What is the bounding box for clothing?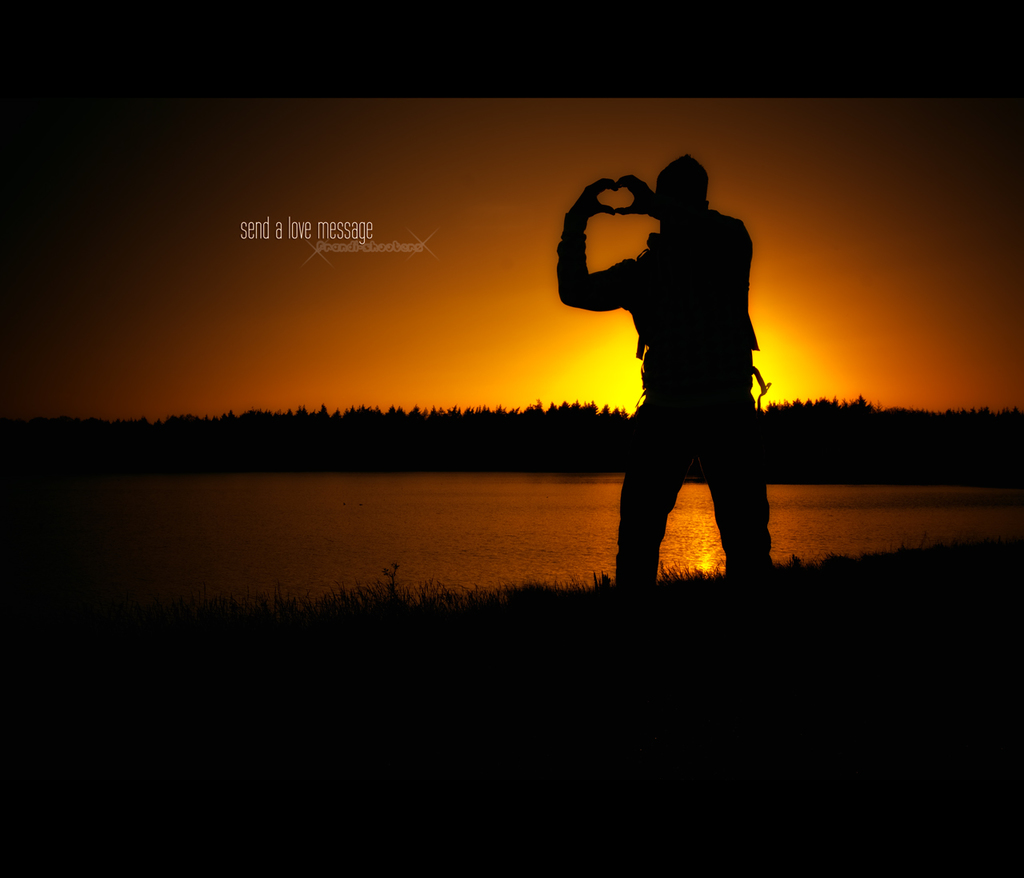
{"left": 567, "top": 151, "right": 779, "bottom": 555}.
